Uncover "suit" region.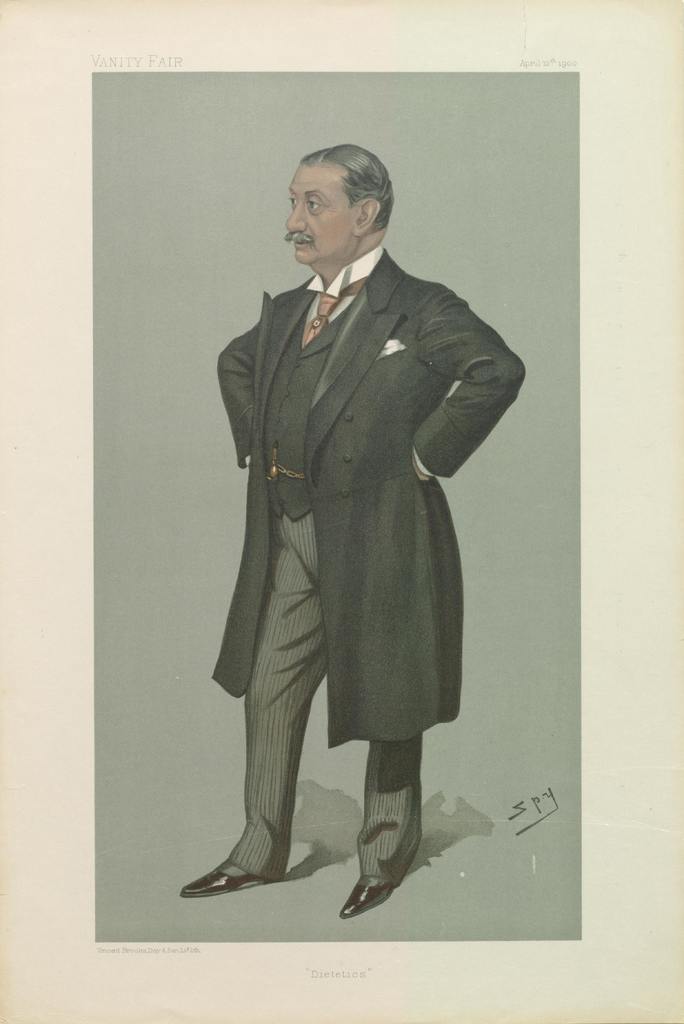
Uncovered: box=[185, 237, 464, 865].
